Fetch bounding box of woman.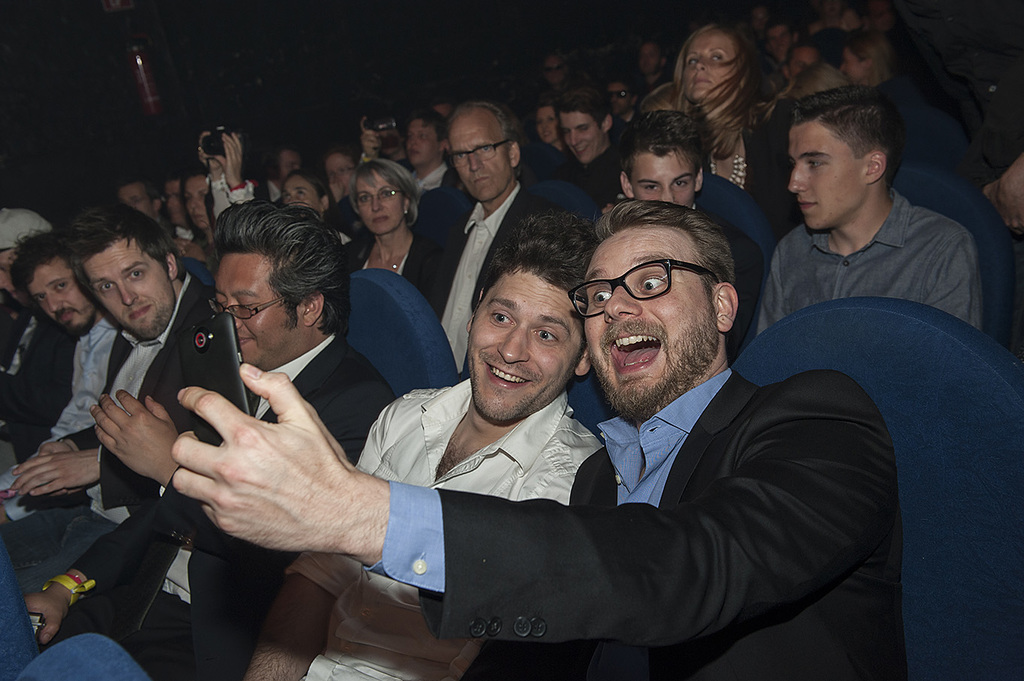
Bbox: <box>537,98,576,174</box>.
